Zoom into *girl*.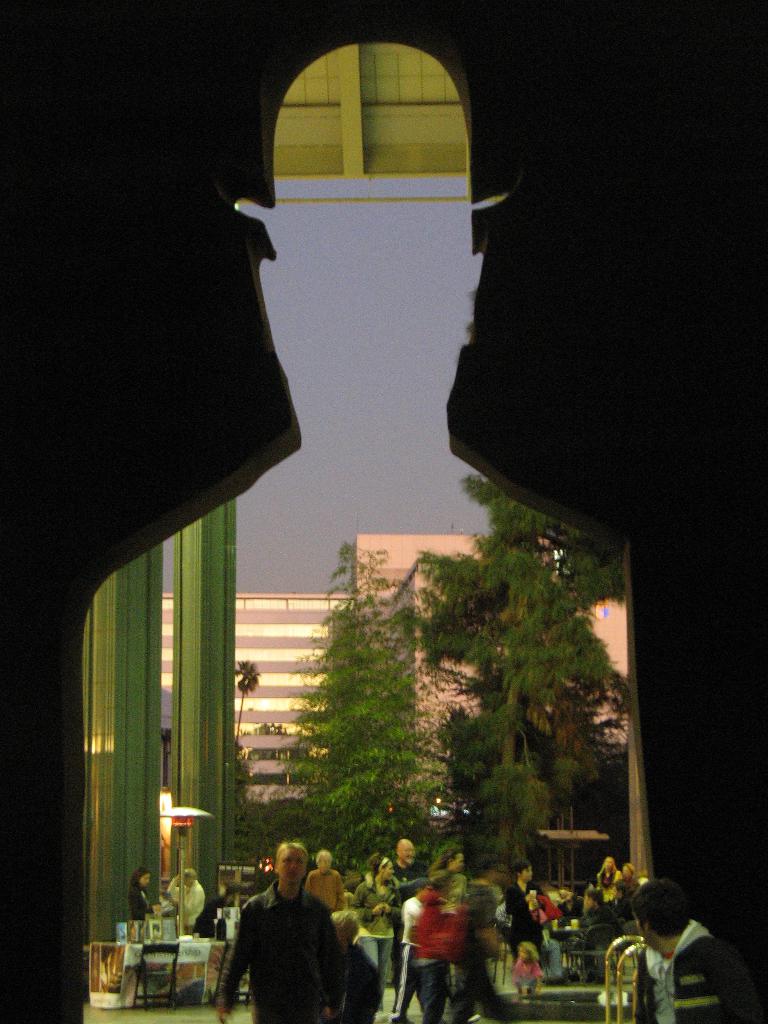
Zoom target: 612,860,637,909.
